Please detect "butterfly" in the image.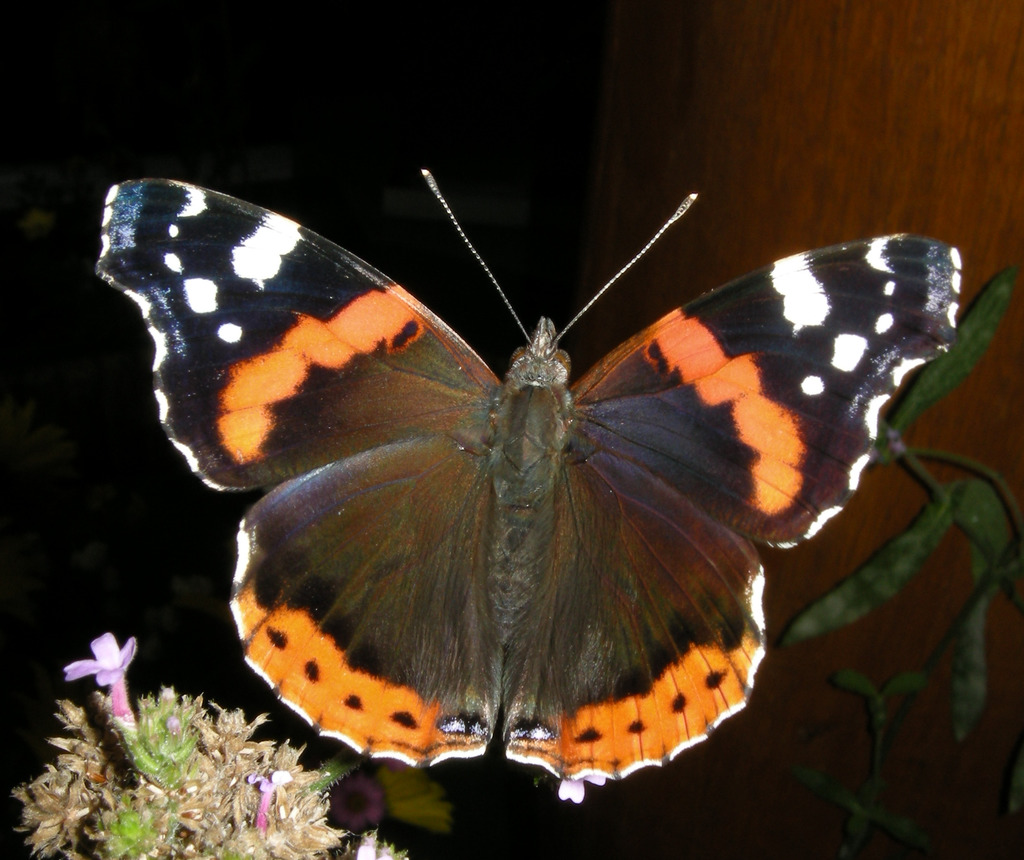
90:160:961:782.
